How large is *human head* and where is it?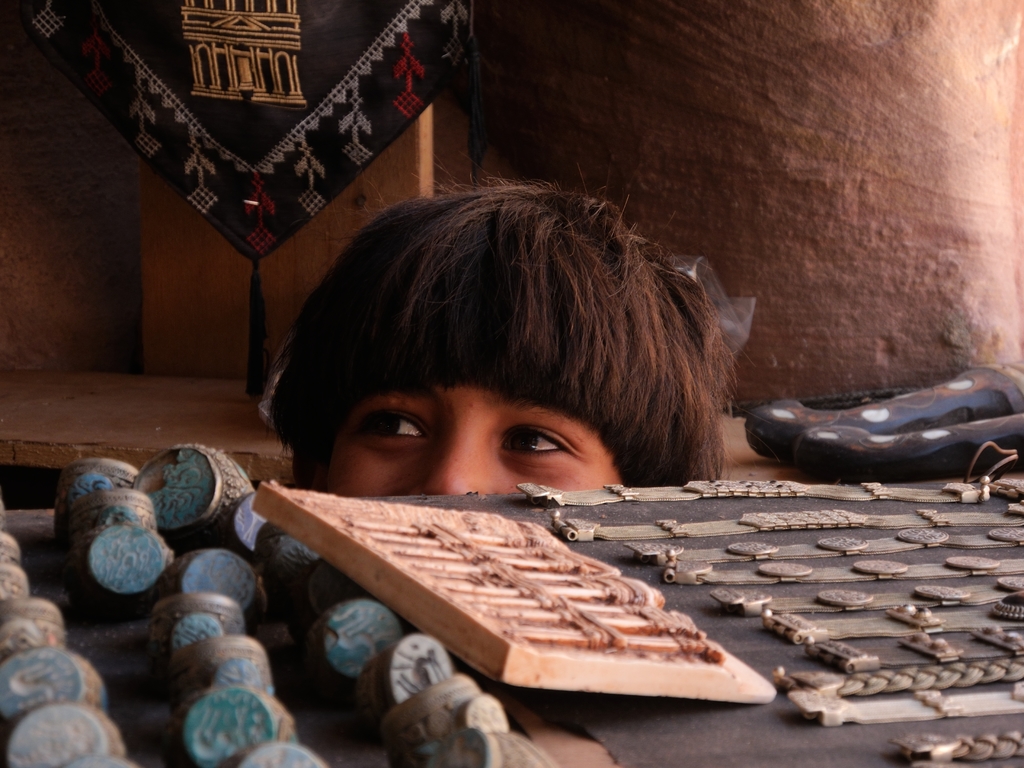
Bounding box: {"x1": 263, "y1": 179, "x2": 758, "y2": 496}.
